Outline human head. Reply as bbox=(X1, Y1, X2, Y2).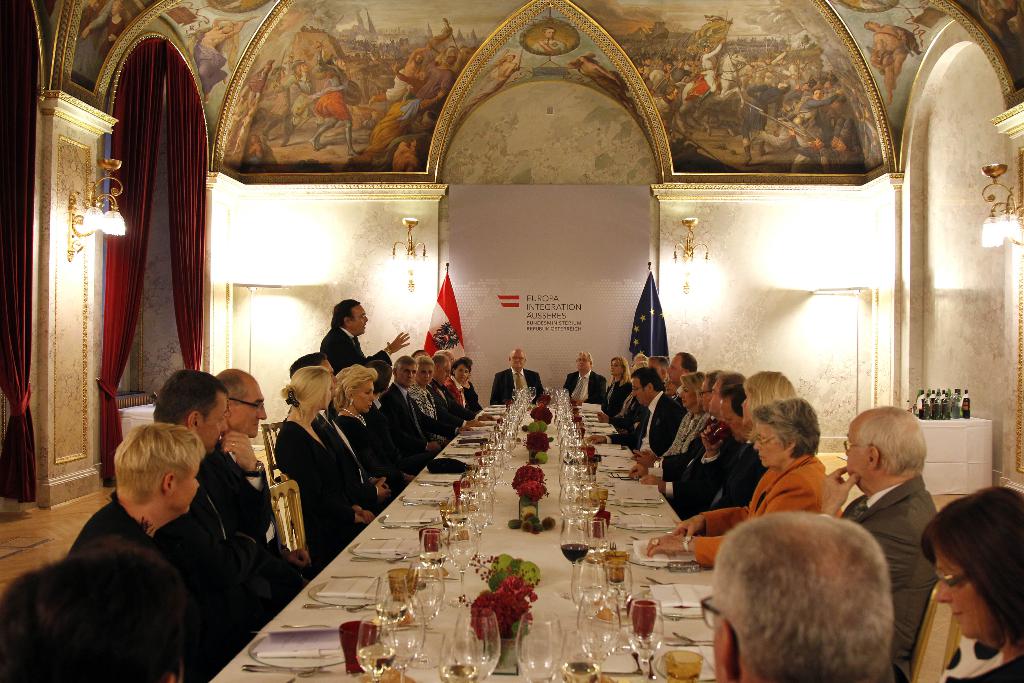
bbox=(452, 358, 473, 385).
